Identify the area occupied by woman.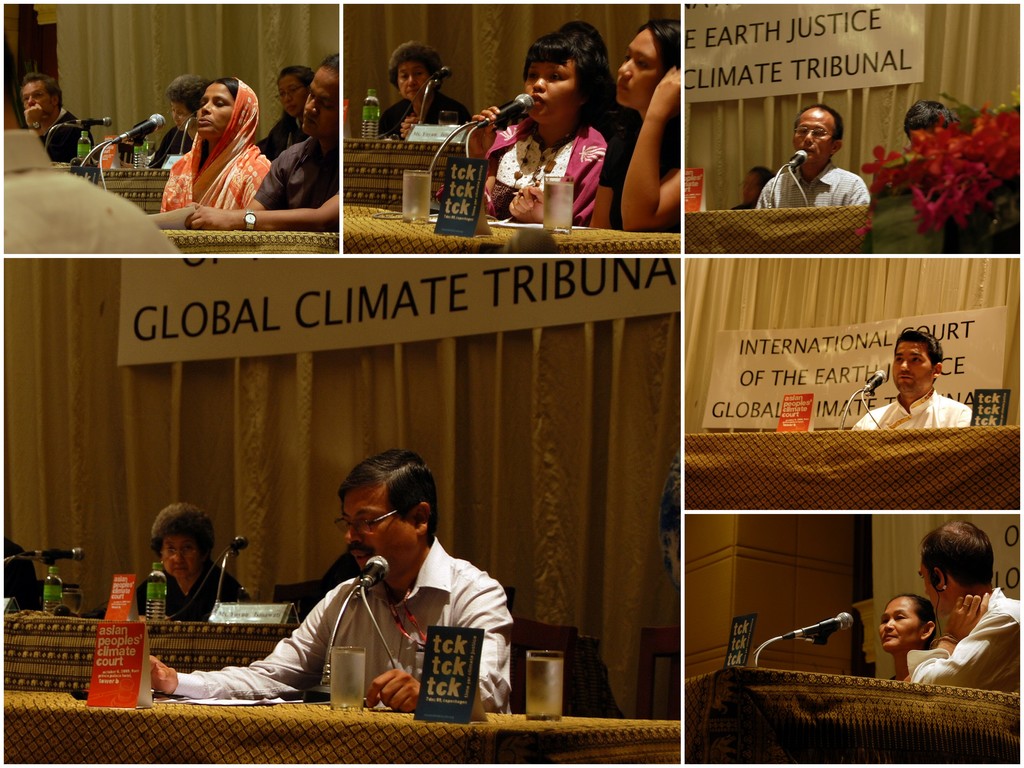
Area: left=879, top=595, right=939, bottom=681.
